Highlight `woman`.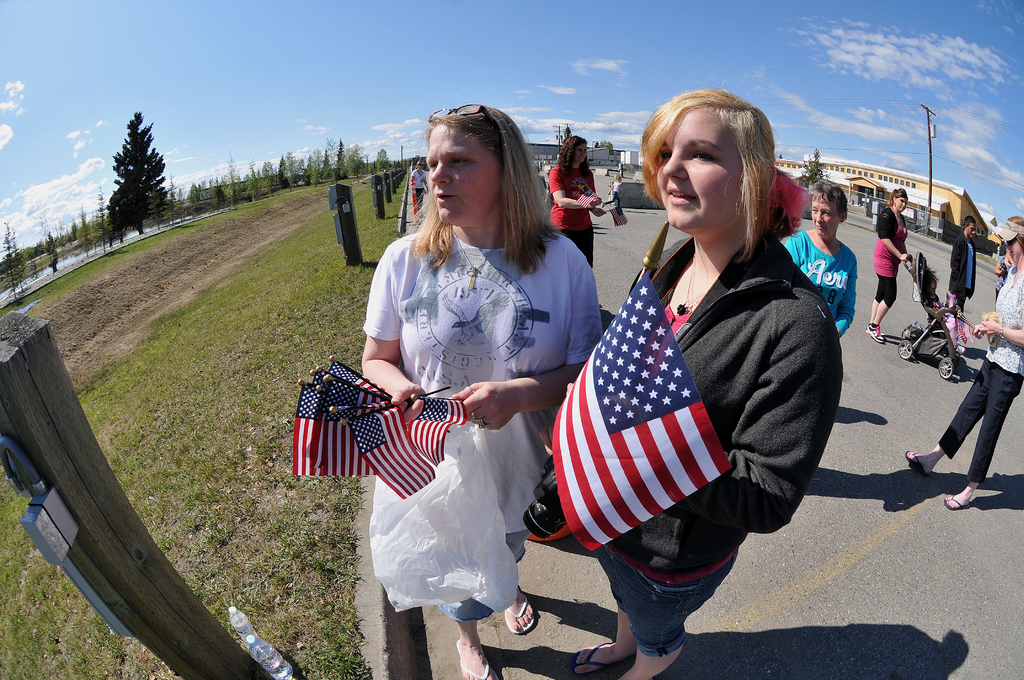
Highlighted region: [902,216,1023,512].
